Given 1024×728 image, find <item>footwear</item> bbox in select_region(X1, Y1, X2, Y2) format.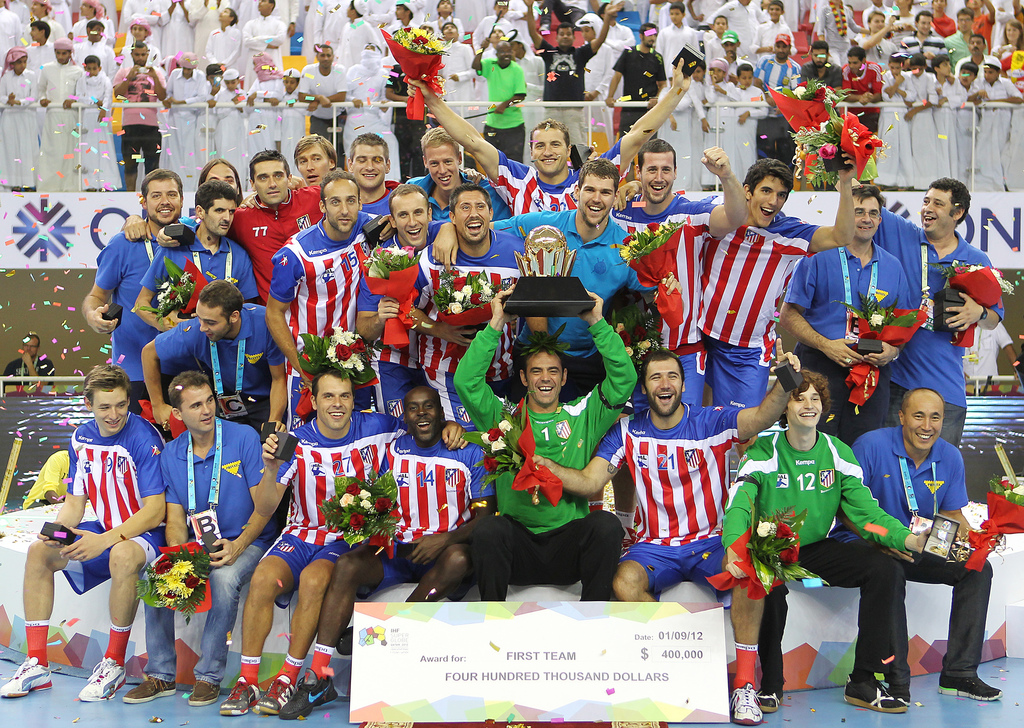
select_region(939, 679, 1005, 702).
